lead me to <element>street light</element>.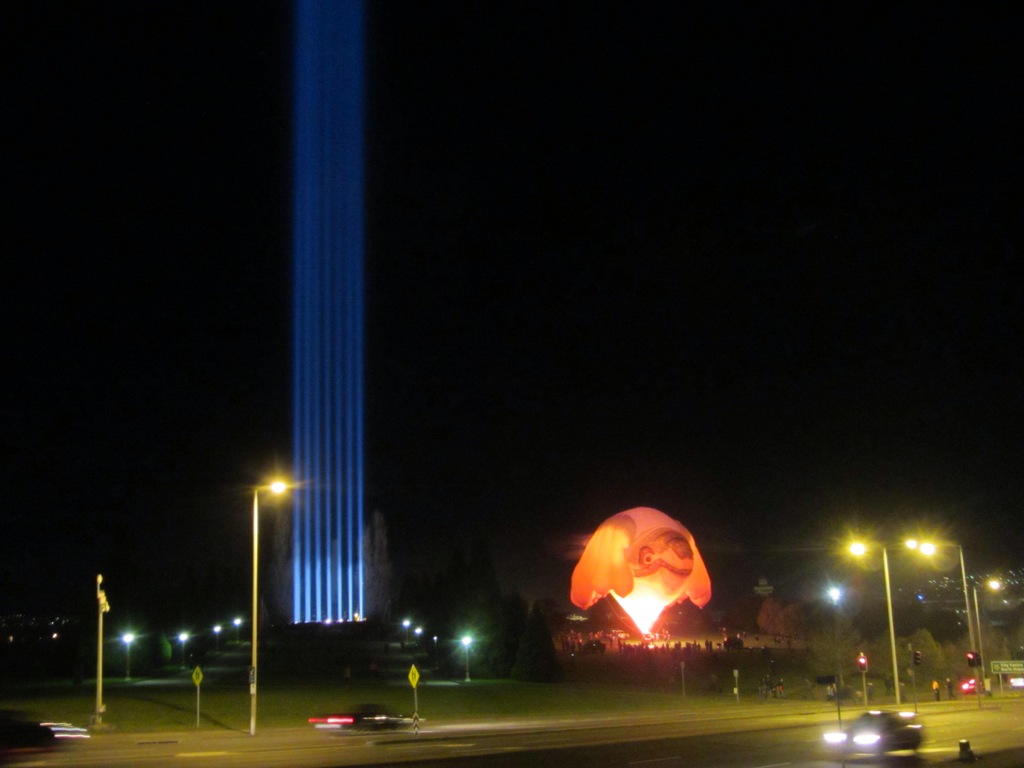
Lead to [177,628,191,668].
